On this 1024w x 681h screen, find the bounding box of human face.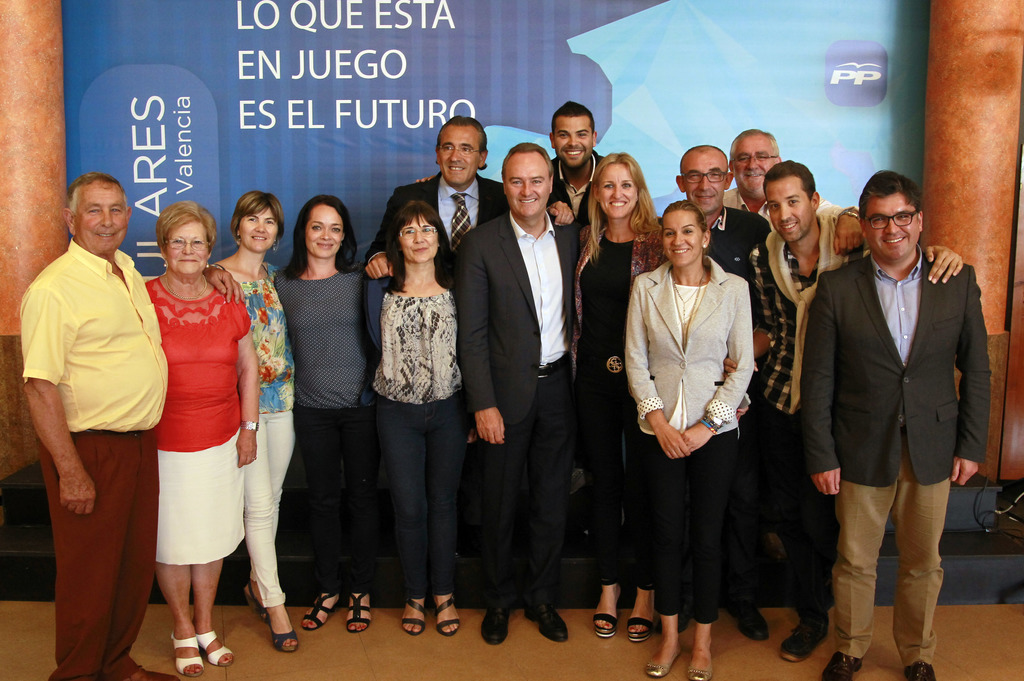
Bounding box: [left=682, top=156, right=725, bottom=207].
